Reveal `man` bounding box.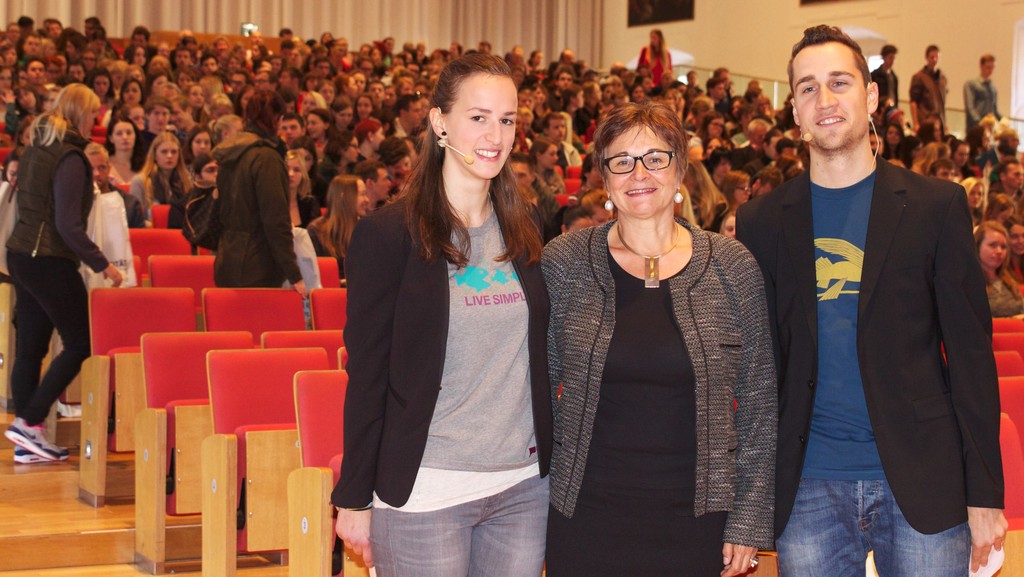
Revealed: <region>741, 36, 998, 576</region>.
